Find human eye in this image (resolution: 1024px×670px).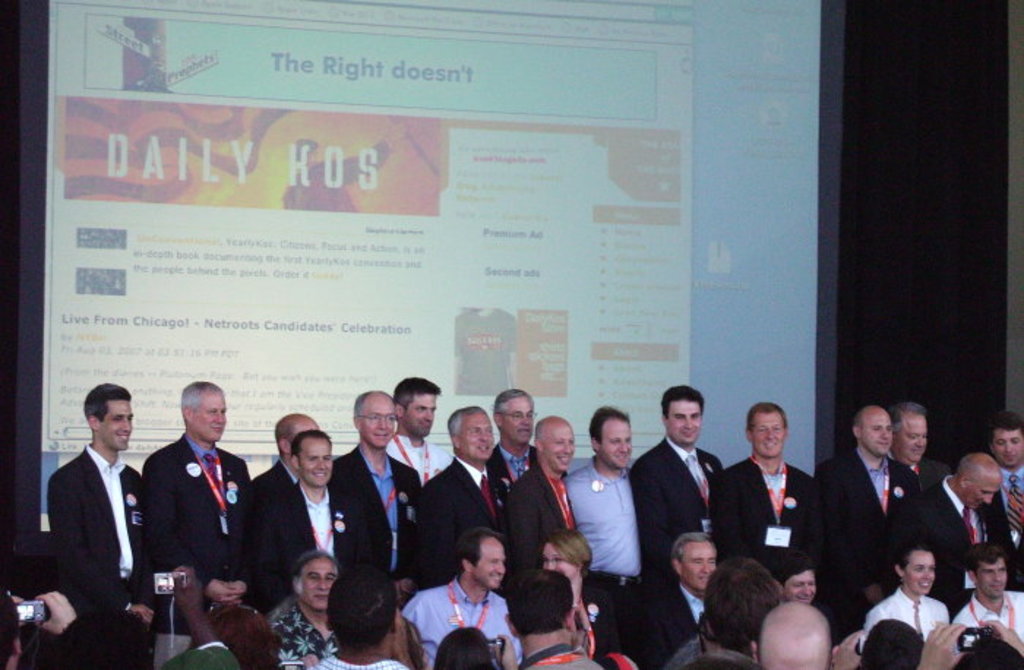
(x1=484, y1=429, x2=499, y2=437).
